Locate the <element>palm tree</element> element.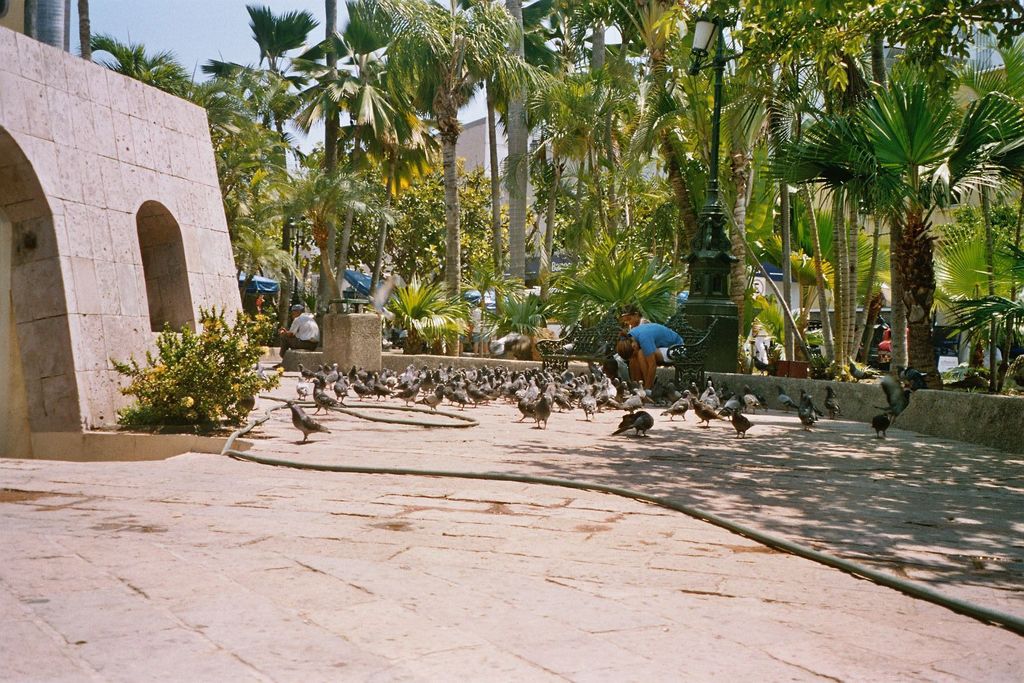
Element bbox: 232/4/303/324.
